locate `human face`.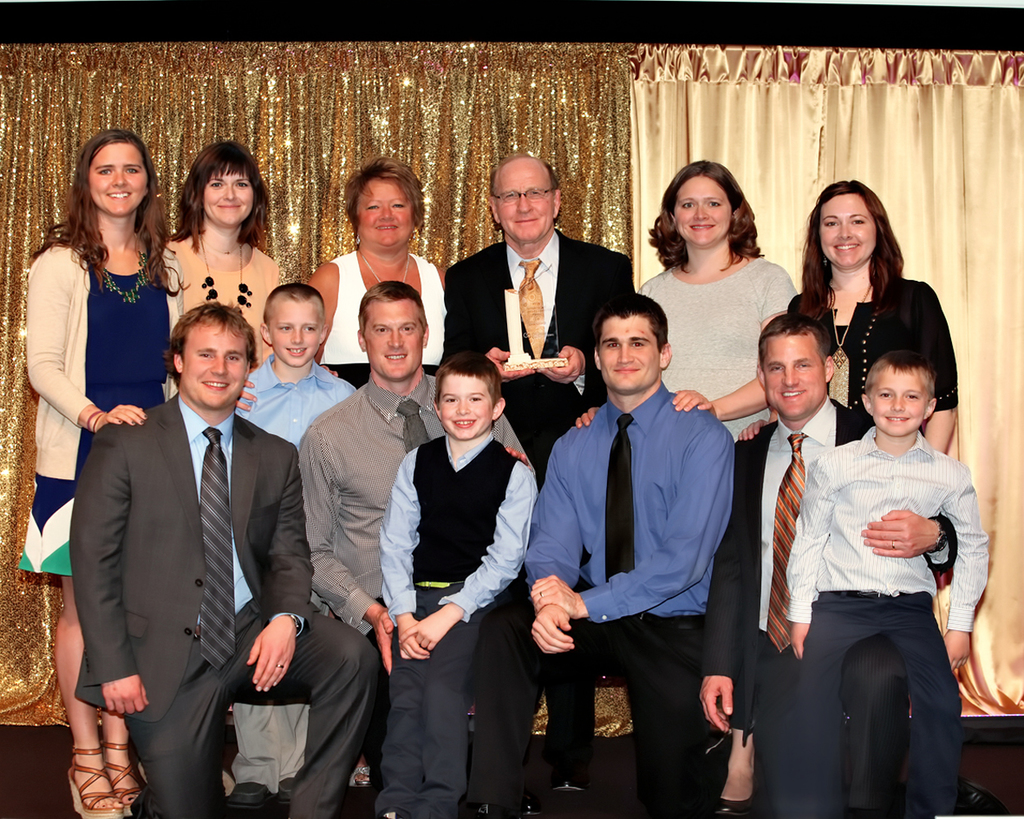
Bounding box: 600,314,660,391.
